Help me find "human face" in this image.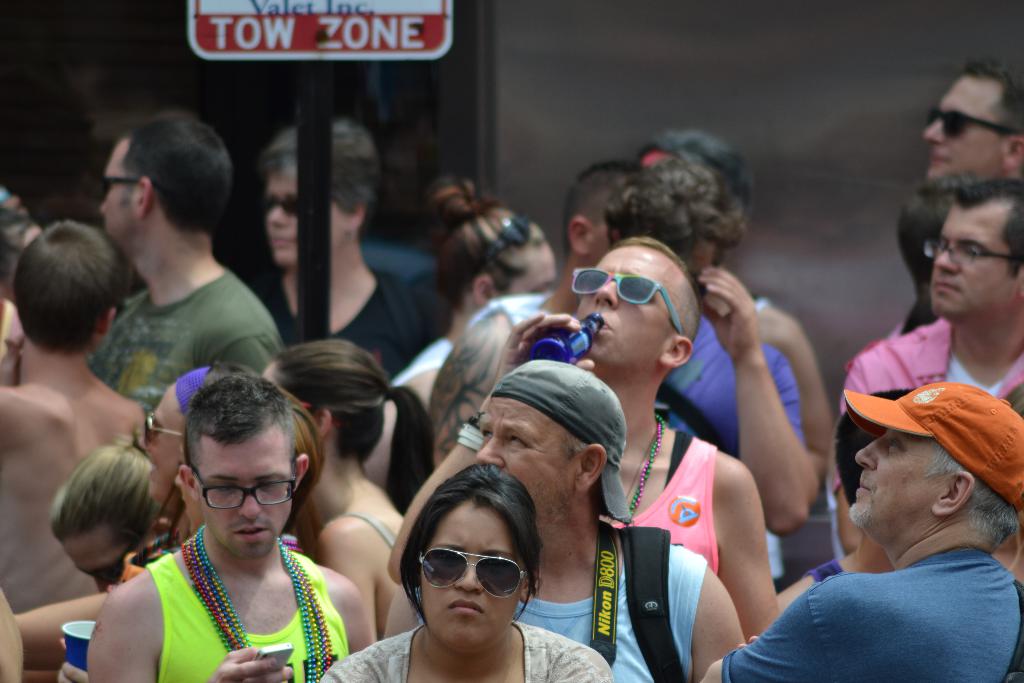
Found it: <bbox>924, 73, 1000, 182</bbox>.
